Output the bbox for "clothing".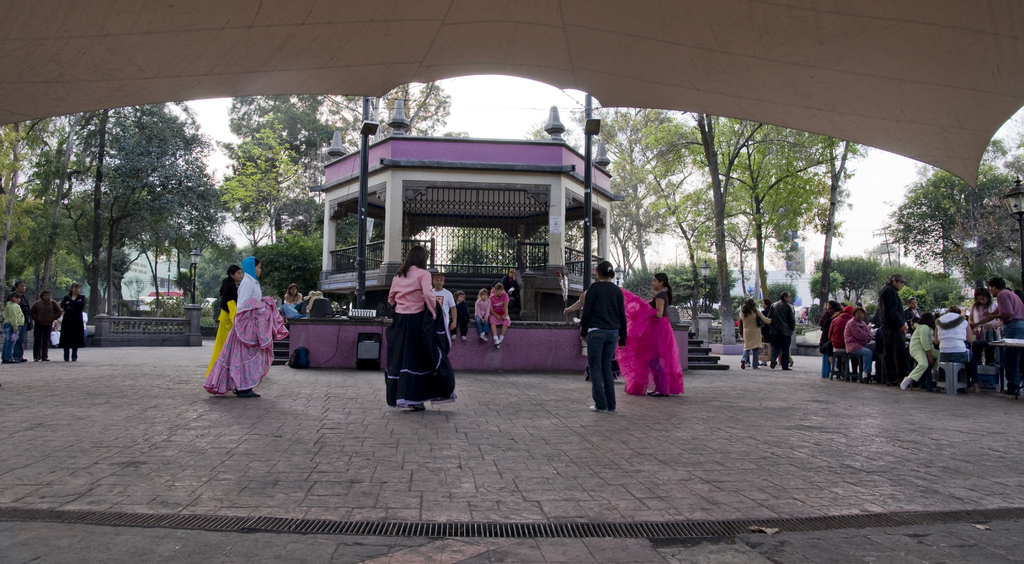
detection(58, 291, 84, 345).
